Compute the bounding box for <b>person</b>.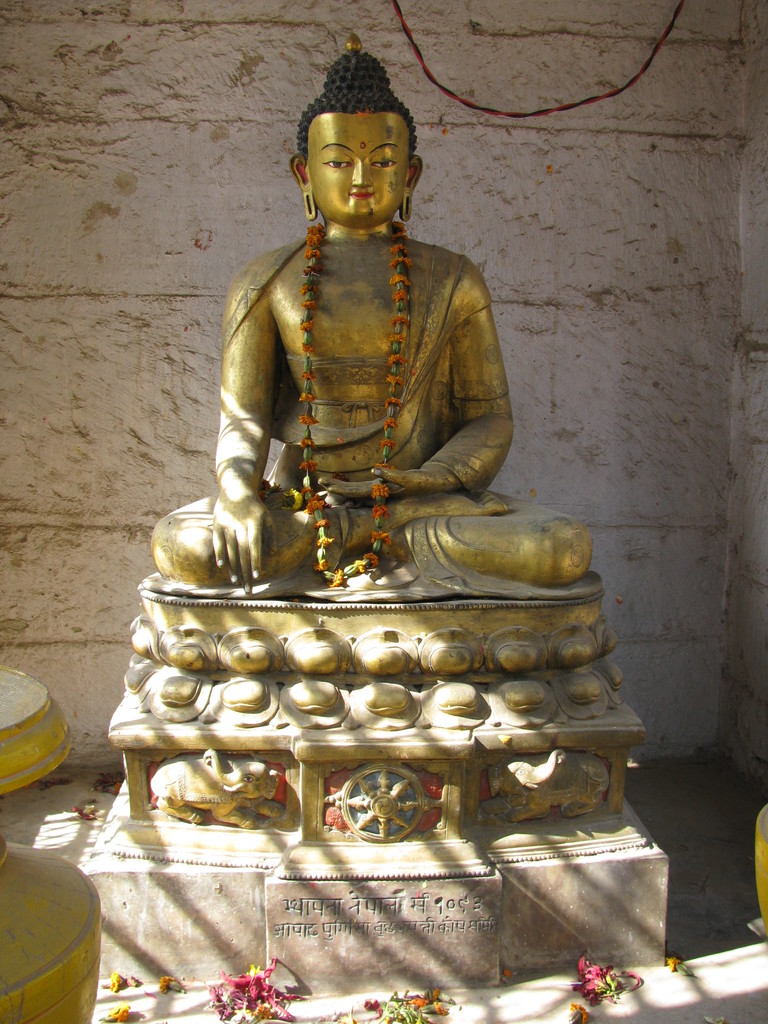
150,35,595,603.
